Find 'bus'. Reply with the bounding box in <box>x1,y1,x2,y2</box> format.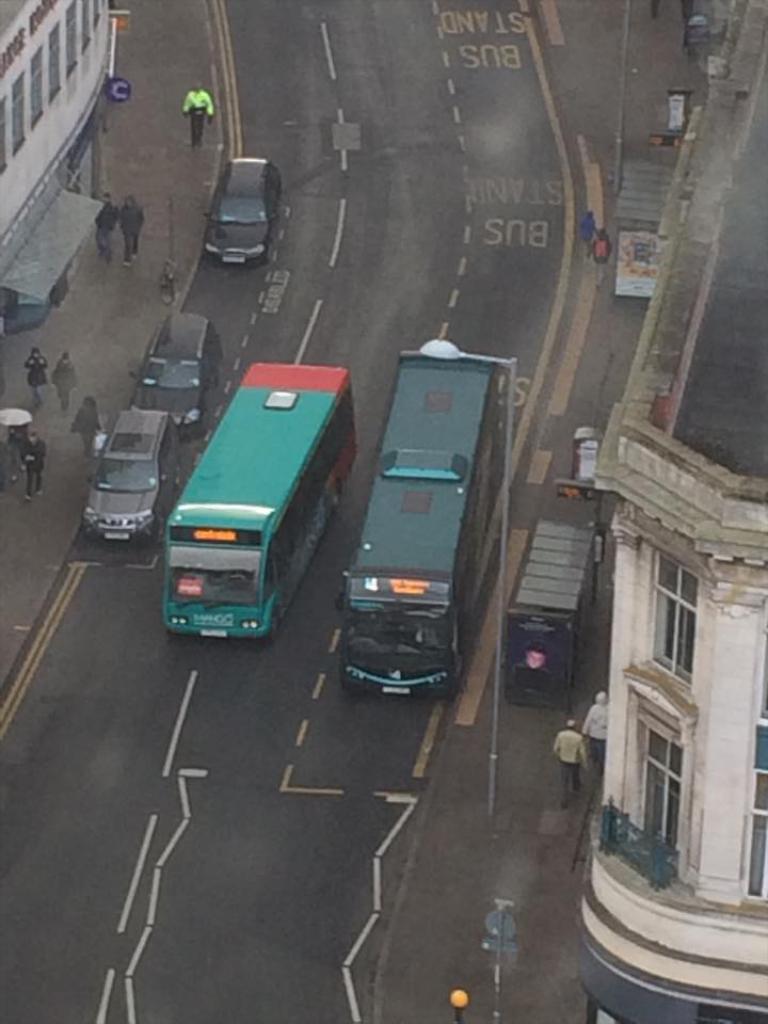
<box>492,515,604,699</box>.
